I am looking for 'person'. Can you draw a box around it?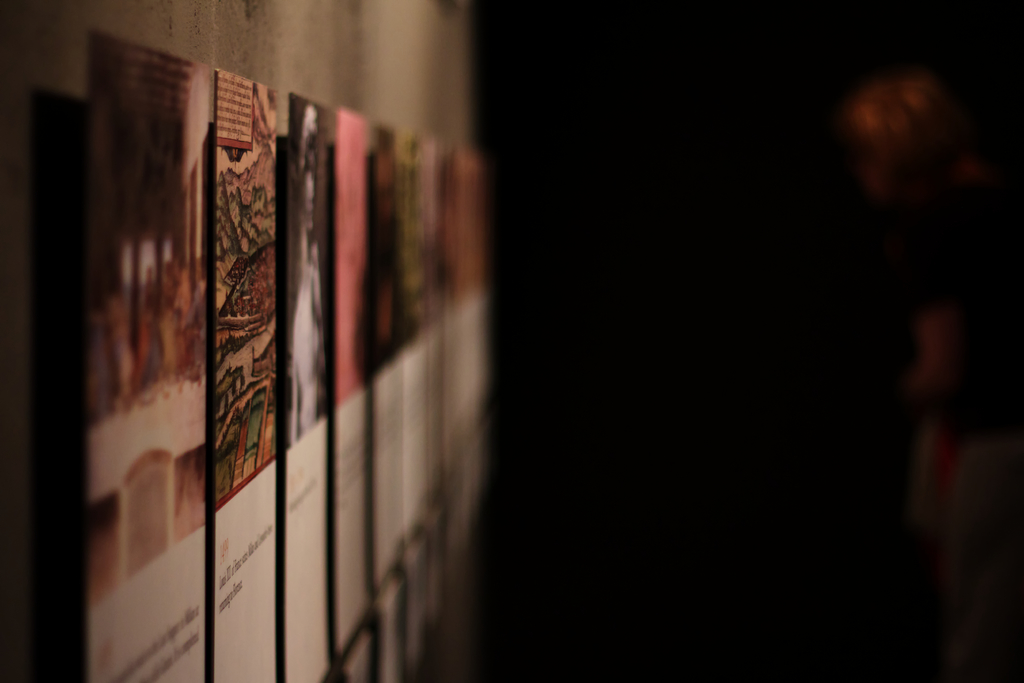
Sure, the bounding box is region(843, 63, 1023, 682).
